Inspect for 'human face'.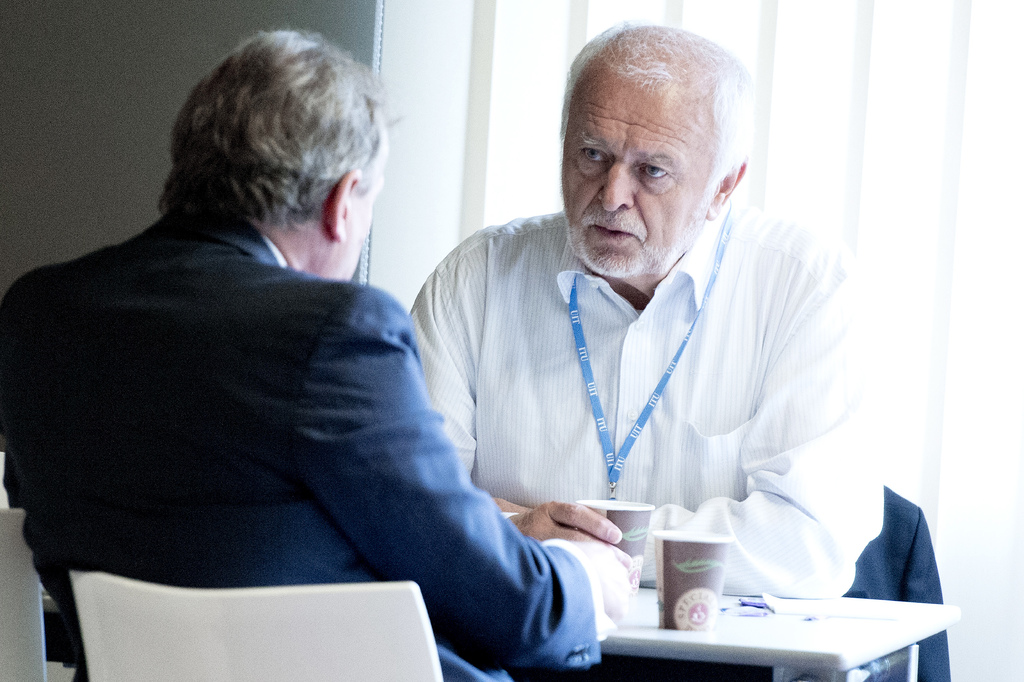
Inspection: 345 146 383 283.
